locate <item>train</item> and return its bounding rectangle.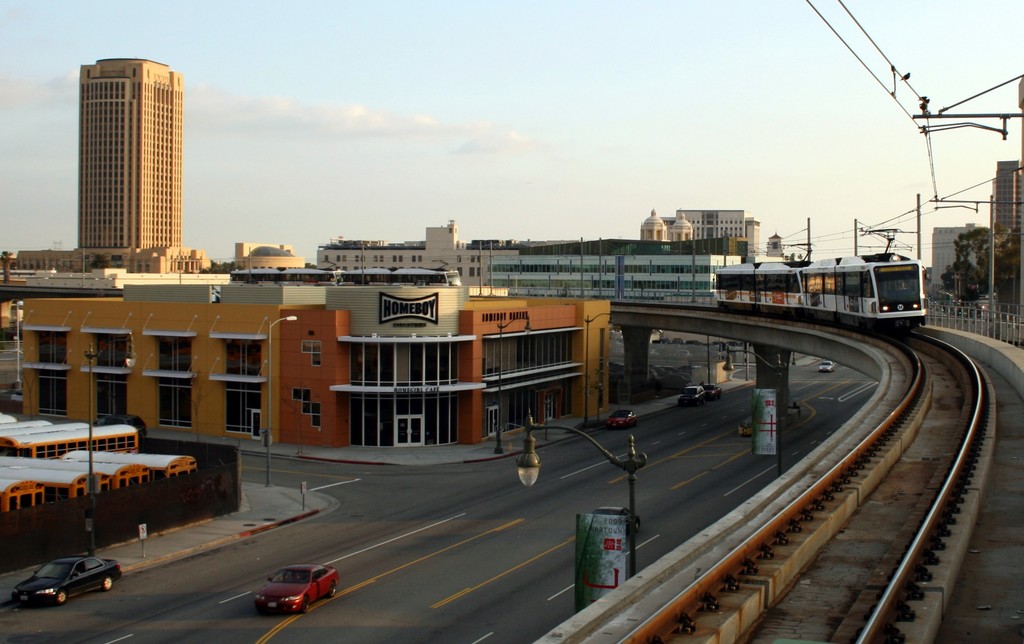
{"left": 710, "top": 225, "right": 926, "bottom": 332}.
